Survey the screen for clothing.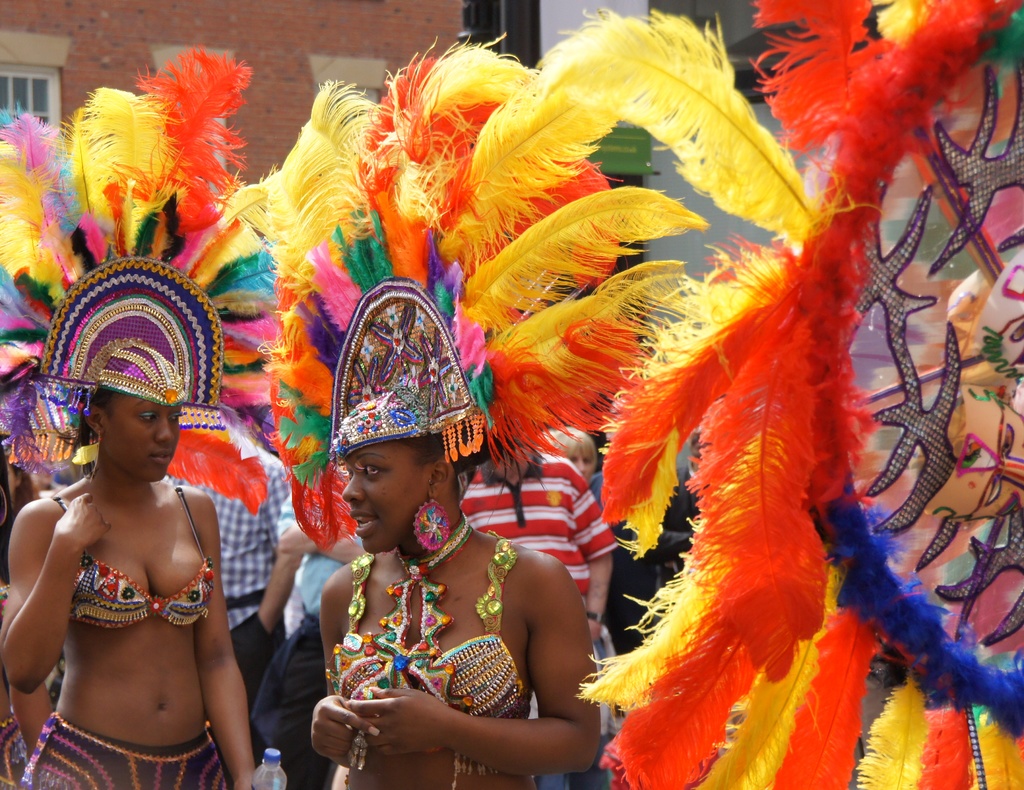
Survey found: [left=463, top=436, right=626, bottom=778].
